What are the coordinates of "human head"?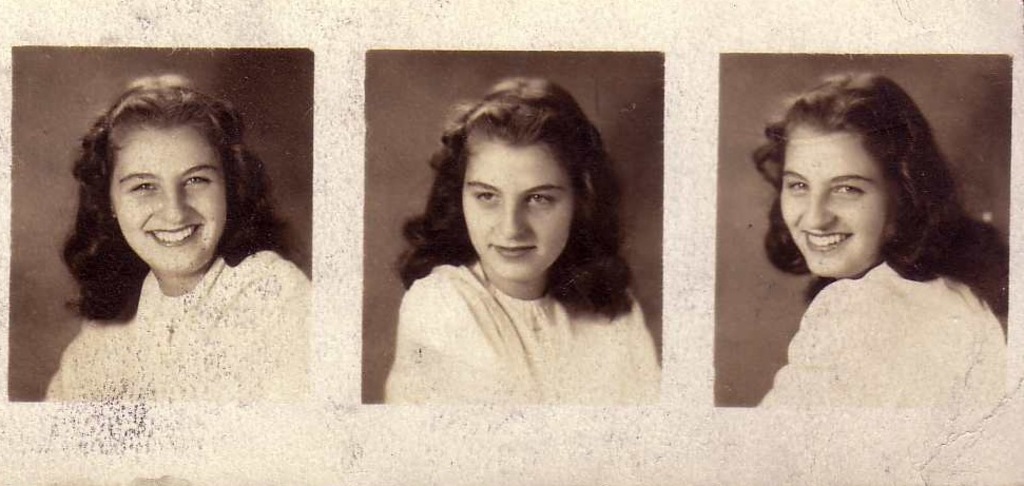
left=90, top=86, right=231, bottom=255.
